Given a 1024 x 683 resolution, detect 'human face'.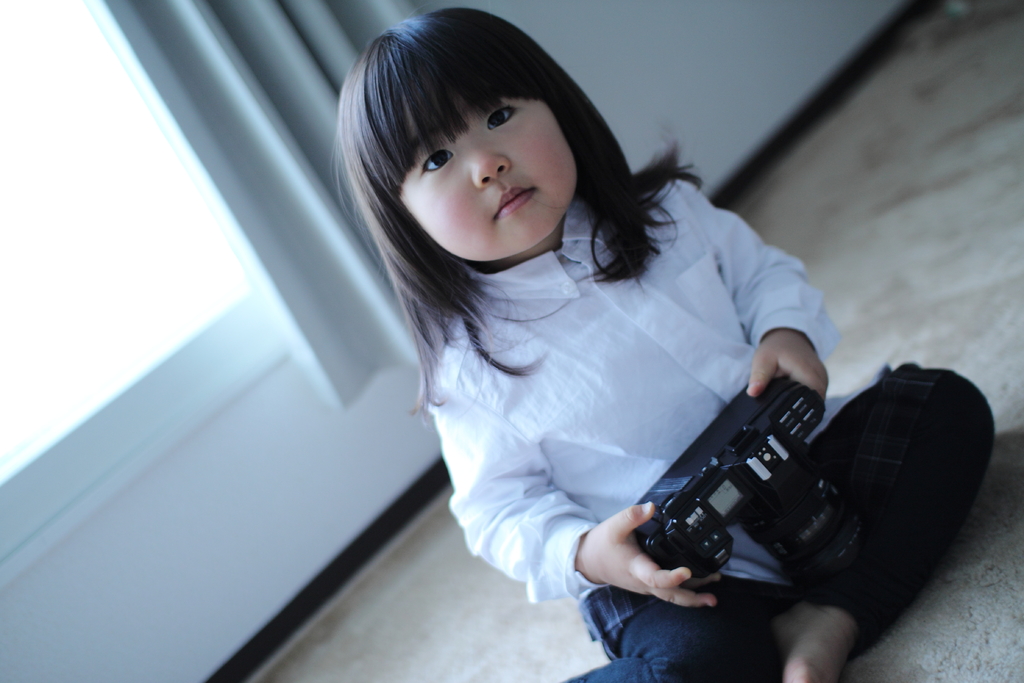
{"x1": 396, "y1": 91, "x2": 576, "y2": 259}.
